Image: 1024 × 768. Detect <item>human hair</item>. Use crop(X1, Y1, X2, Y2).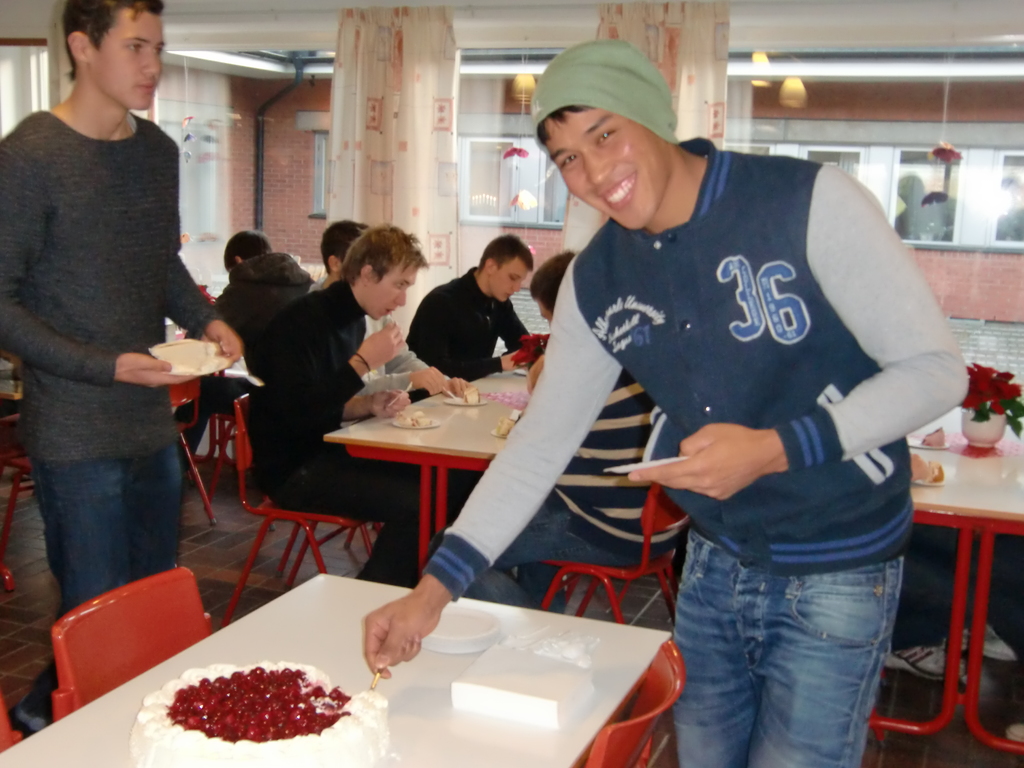
crop(329, 221, 436, 312).
